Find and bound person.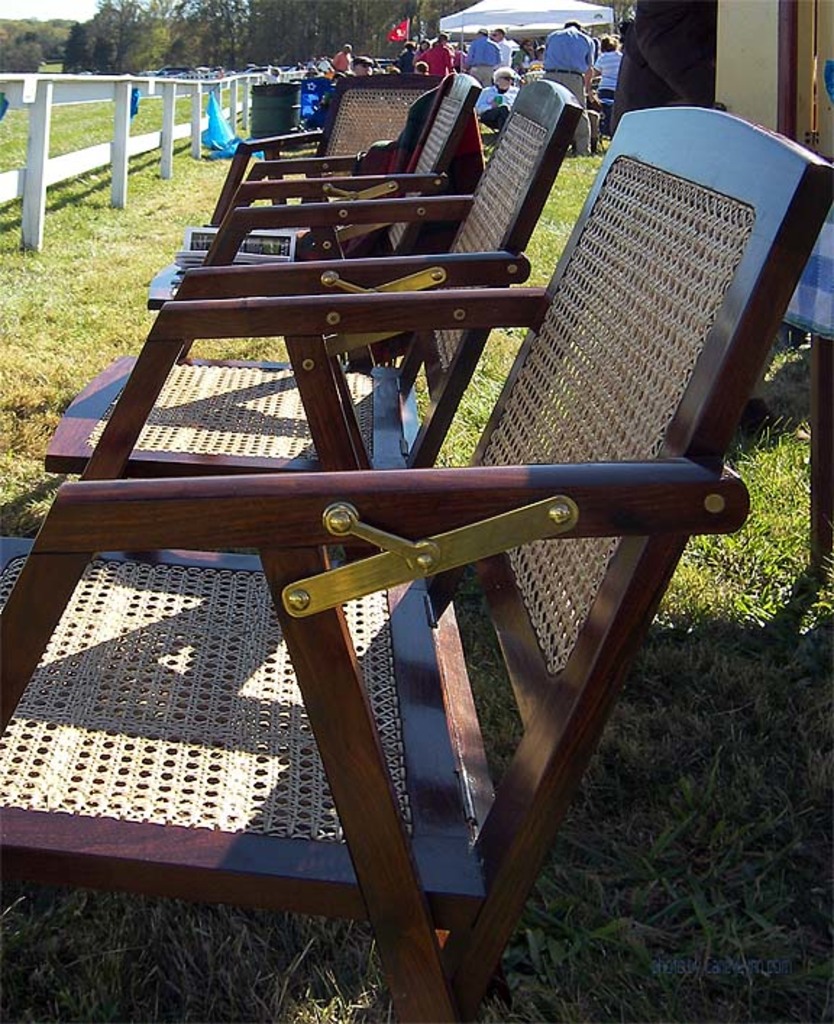
Bound: box(463, 23, 508, 91).
